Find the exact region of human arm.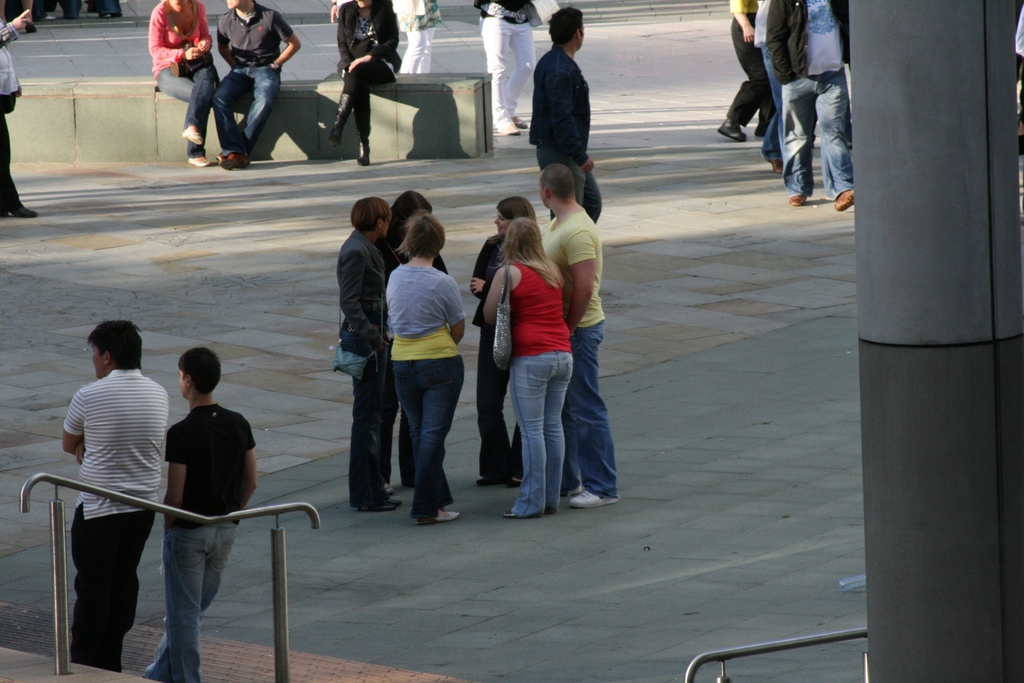
Exact region: [x1=267, y1=9, x2=307, y2=73].
